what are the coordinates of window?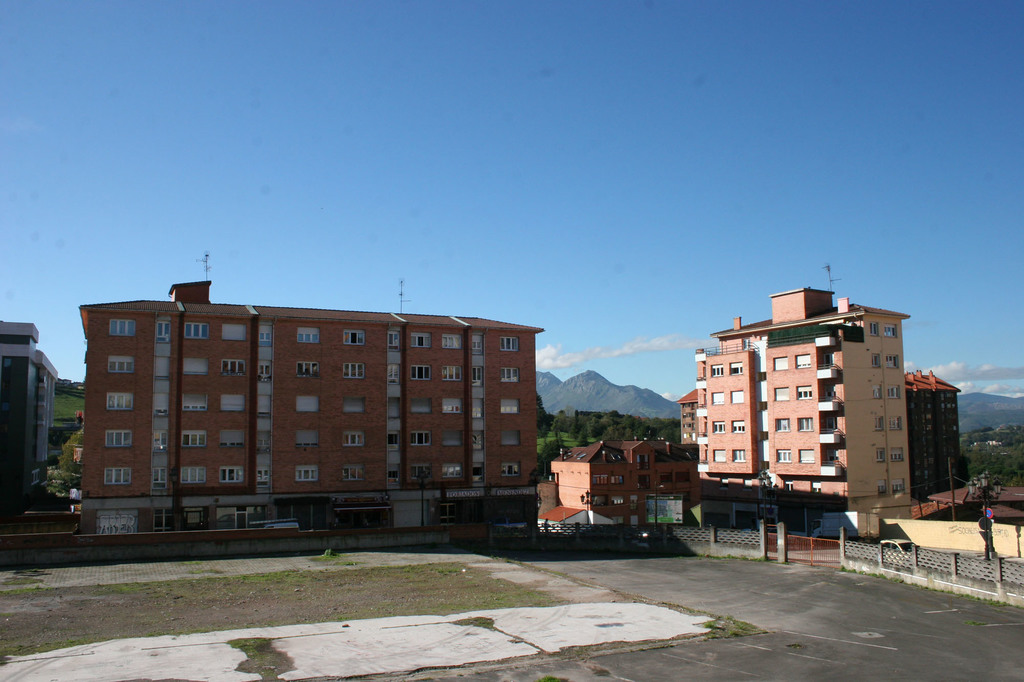
region(733, 388, 746, 402).
